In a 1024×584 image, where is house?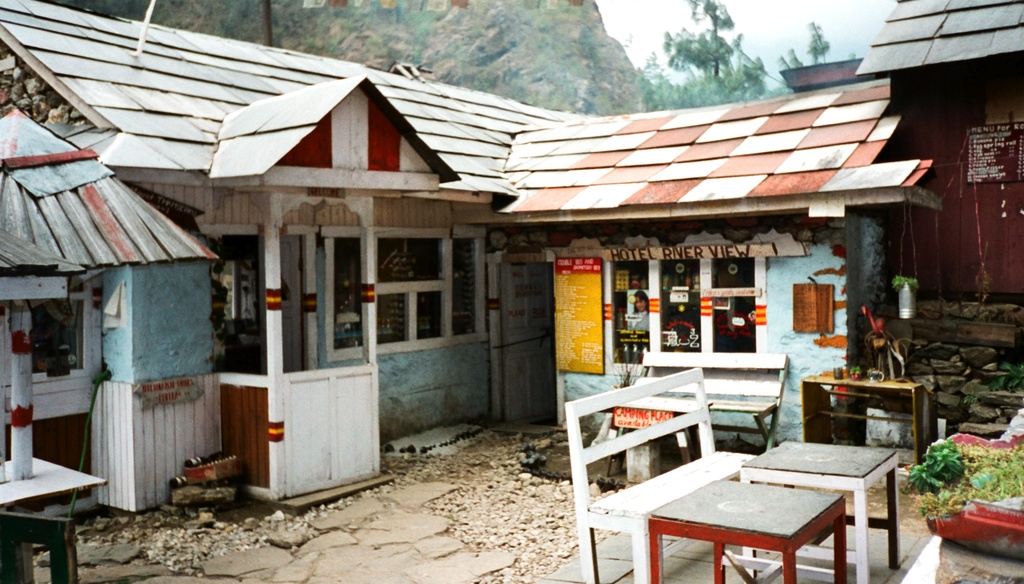
region(514, 79, 932, 438).
